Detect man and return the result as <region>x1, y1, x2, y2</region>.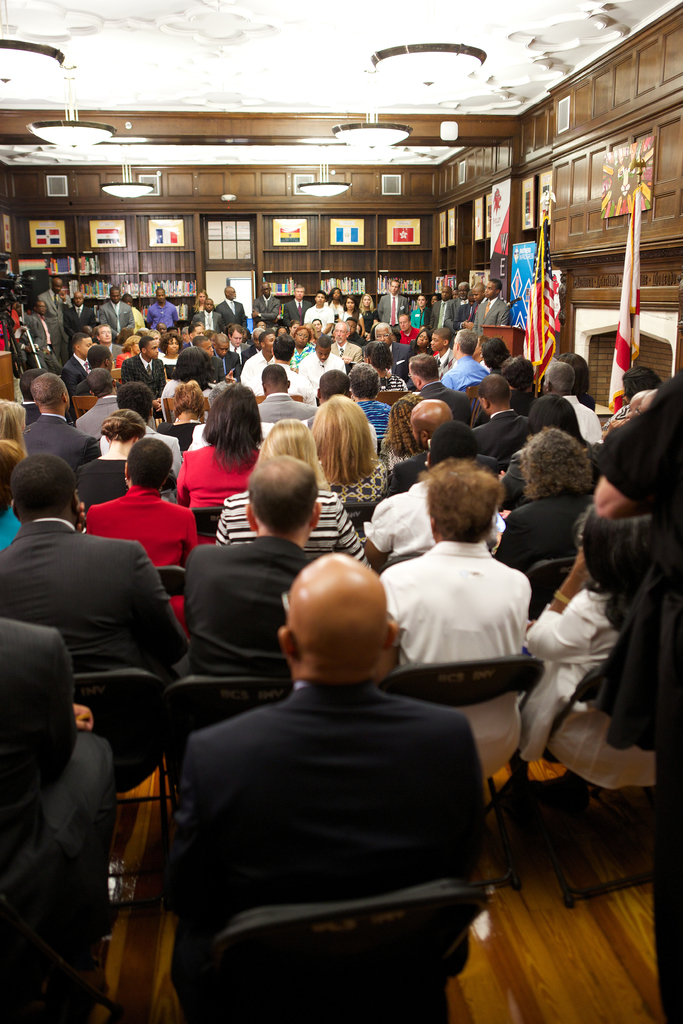
<region>379, 462, 539, 774</region>.
